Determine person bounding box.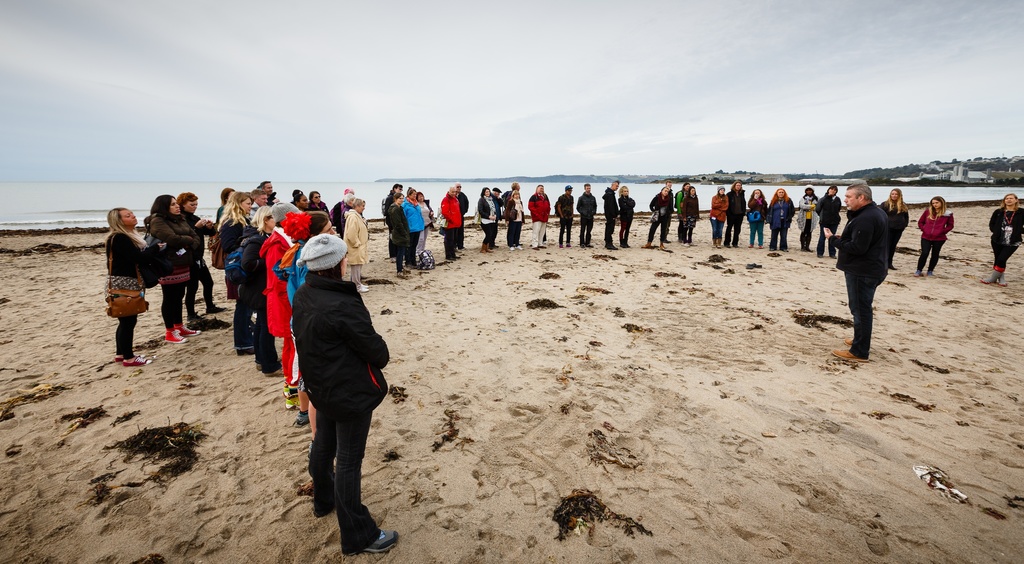
Determined: x1=215 y1=190 x2=257 y2=356.
